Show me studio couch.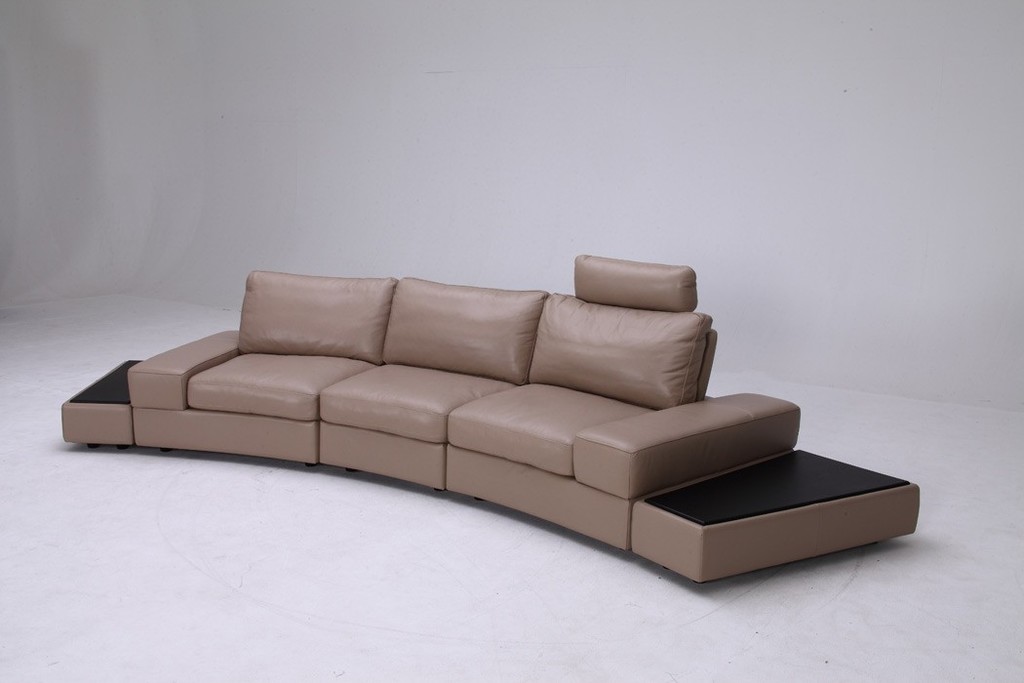
studio couch is here: [59, 253, 920, 605].
